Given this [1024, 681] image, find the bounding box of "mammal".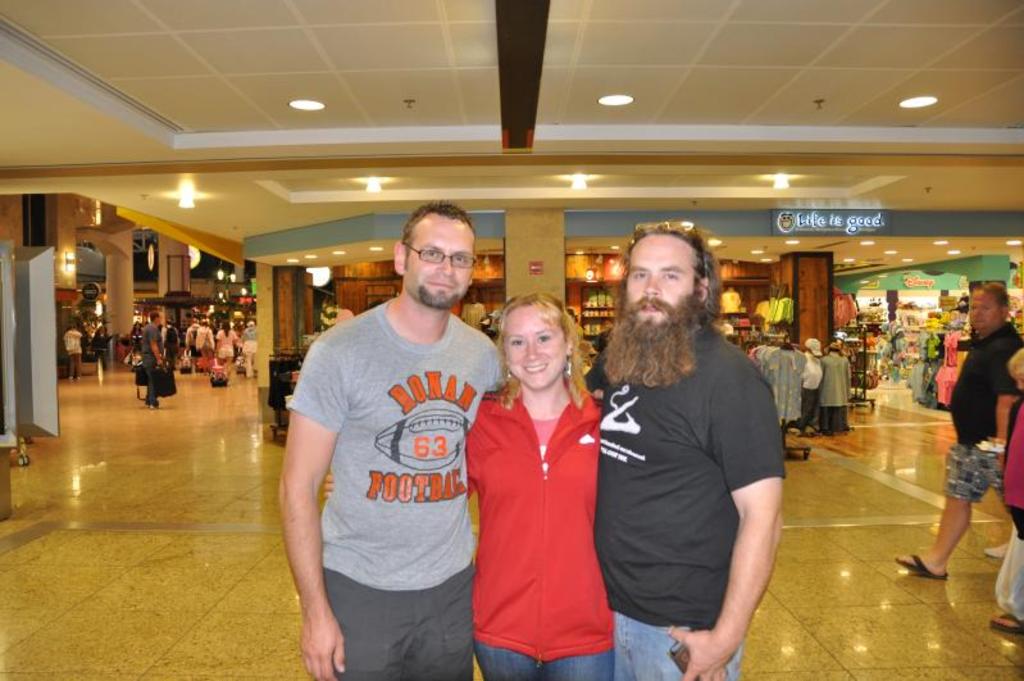
{"left": 60, "top": 322, "right": 82, "bottom": 378}.
